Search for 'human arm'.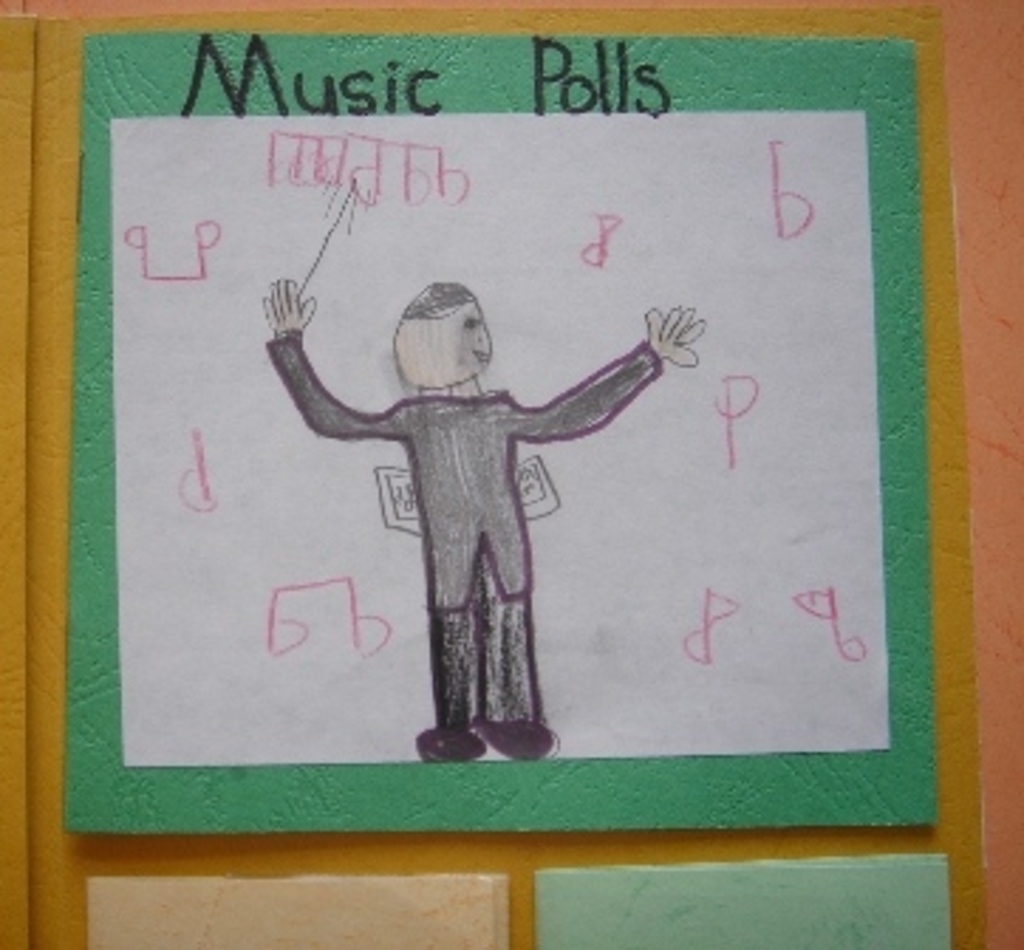
Found at x1=498, y1=297, x2=704, y2=486.
